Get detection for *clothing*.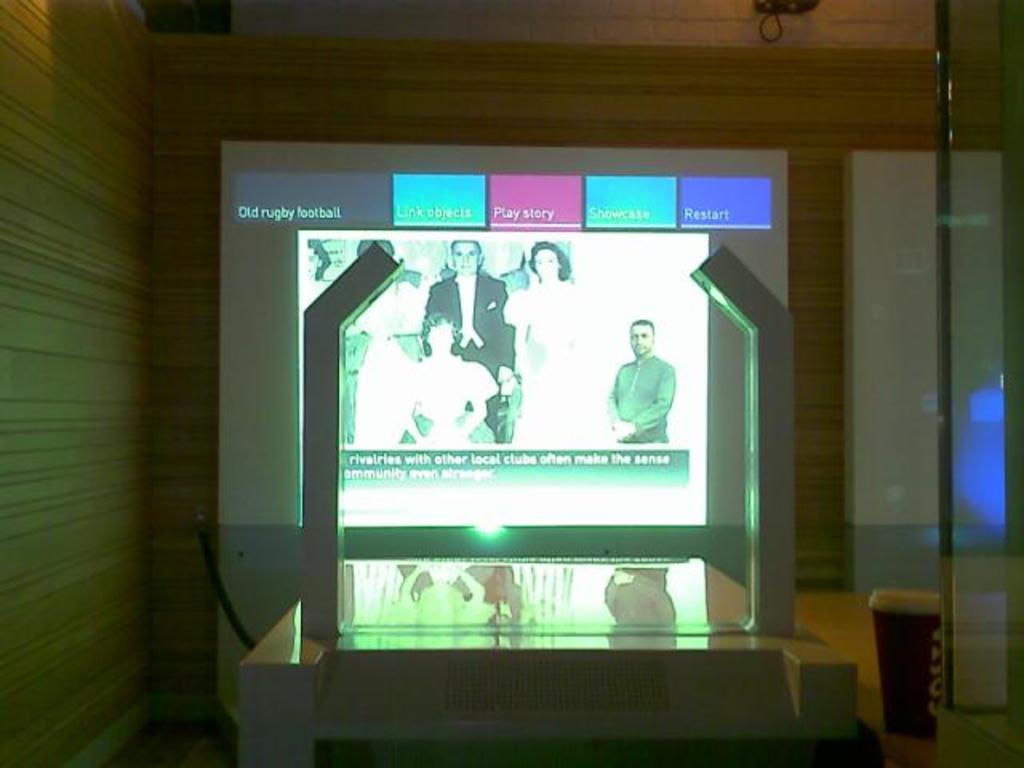
Detection: 422/277/512/440.
